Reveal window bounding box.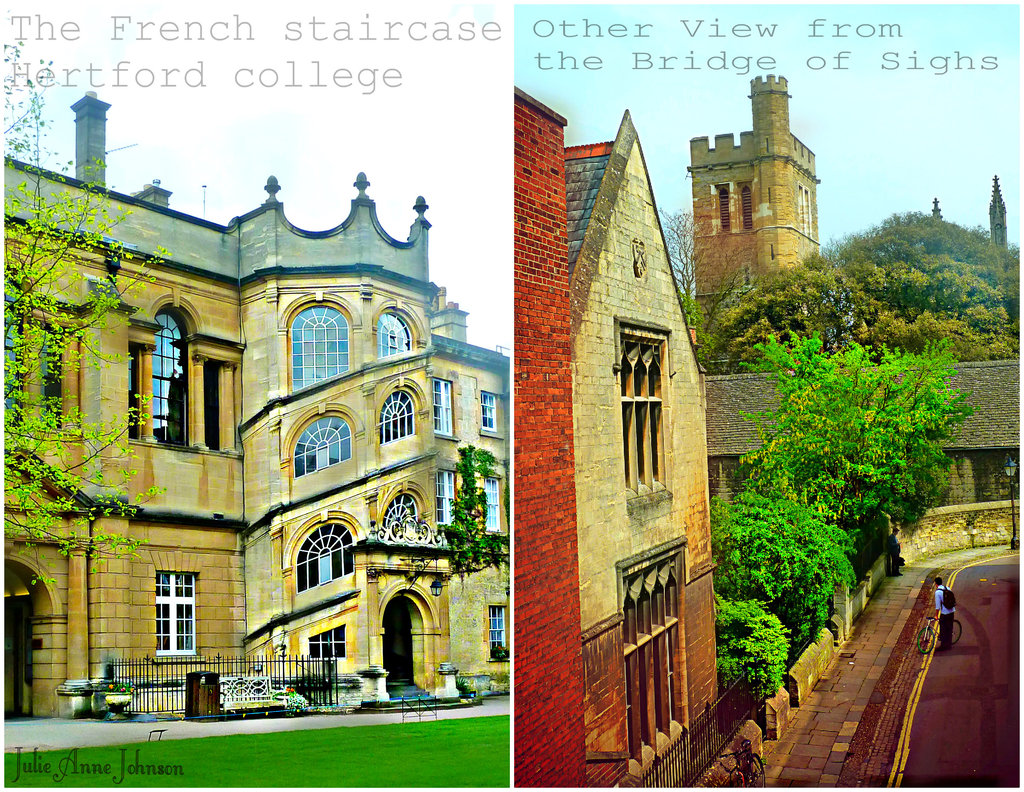
Revealed: 285, 303, 346, 390.
